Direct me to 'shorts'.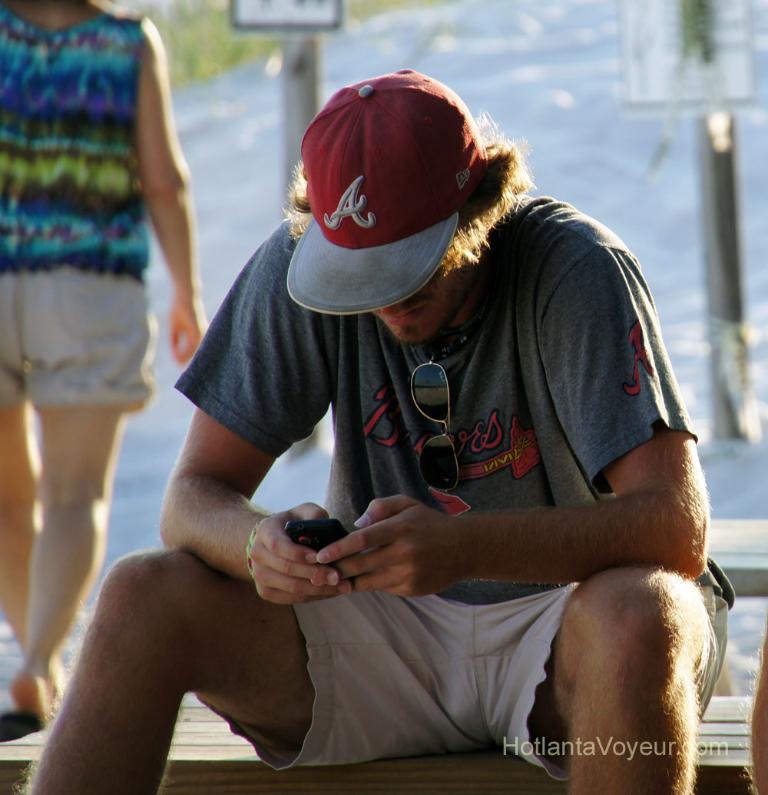
Direction: 0/267/159/416.
